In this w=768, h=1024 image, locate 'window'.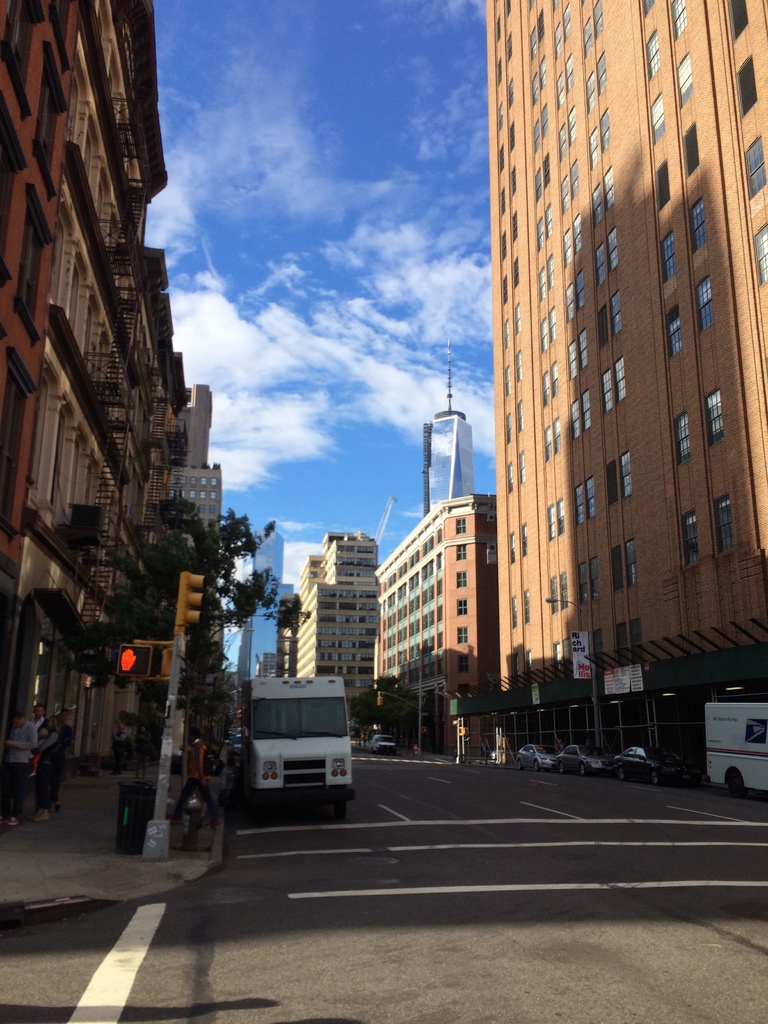
Bounding box: {"left": 591, "top": 124, "right": 598, "bottom": 163}.
